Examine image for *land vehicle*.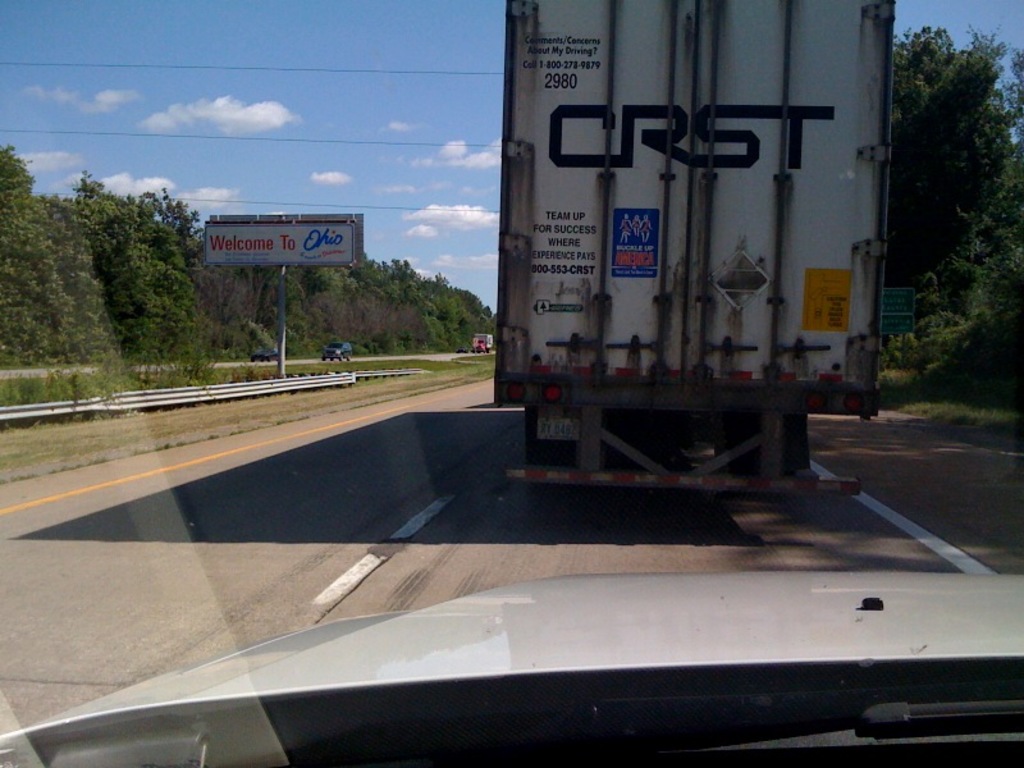
Examination result: (470, 19, 906, 500).
